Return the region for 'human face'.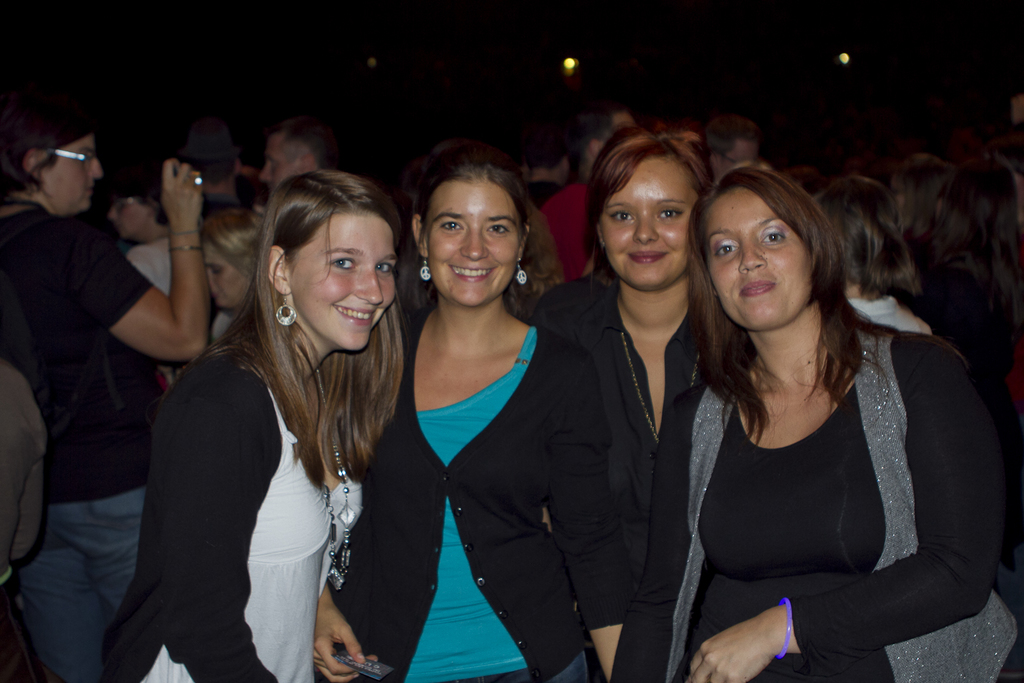
bbox=(107, 186, 151, 239).
